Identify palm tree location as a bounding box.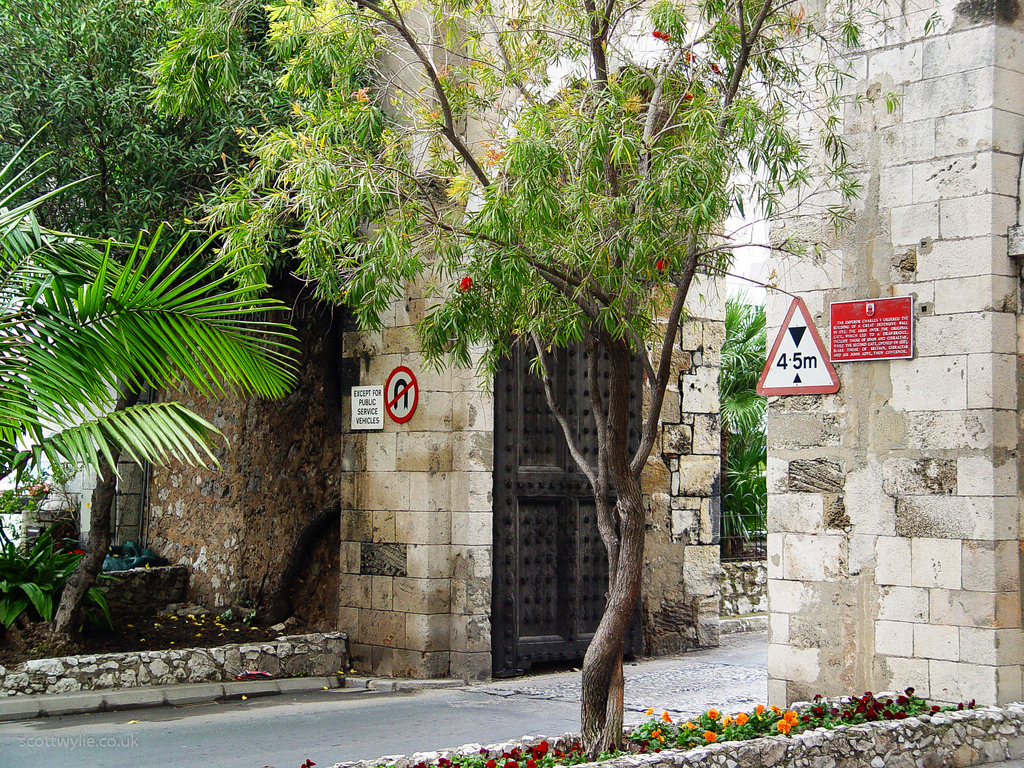
(709, 306, 777, 549).
